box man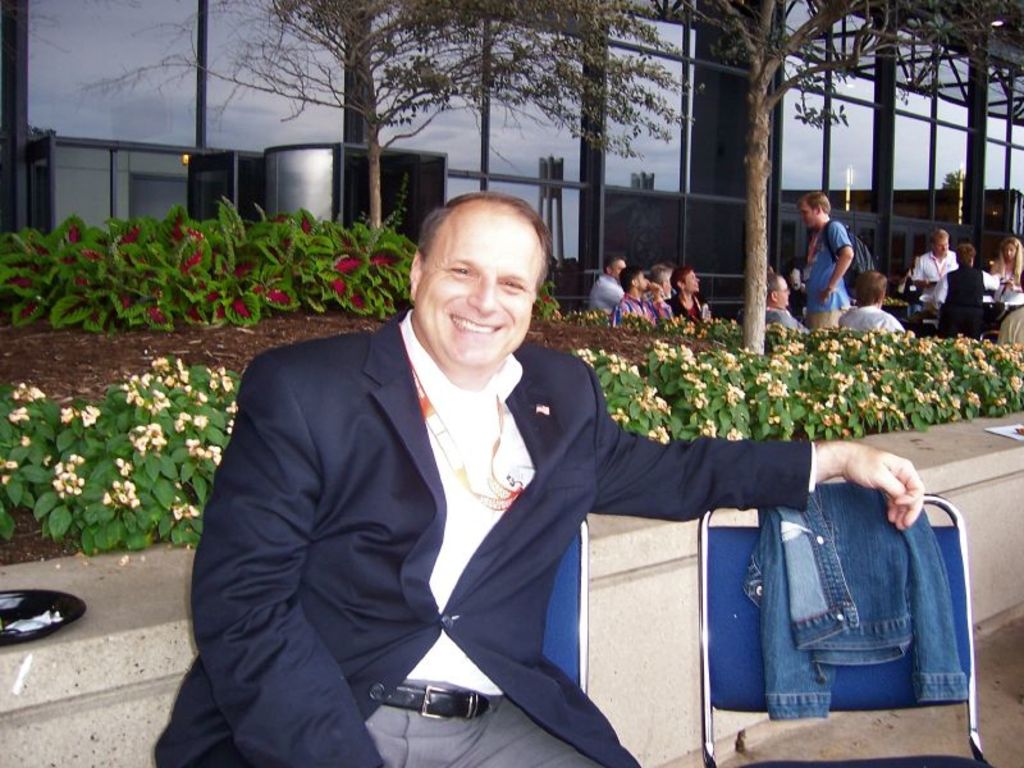
x1=767 y1=275 x2=812 y2=334
